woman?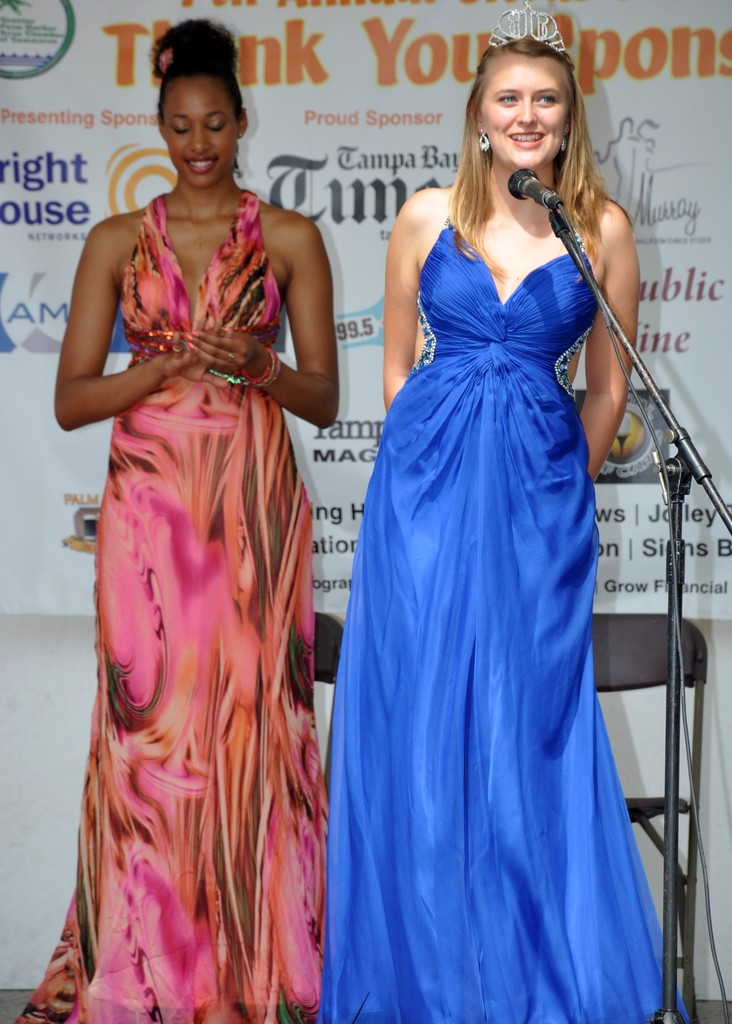
<region>62, 74, 337, 1023</region>
